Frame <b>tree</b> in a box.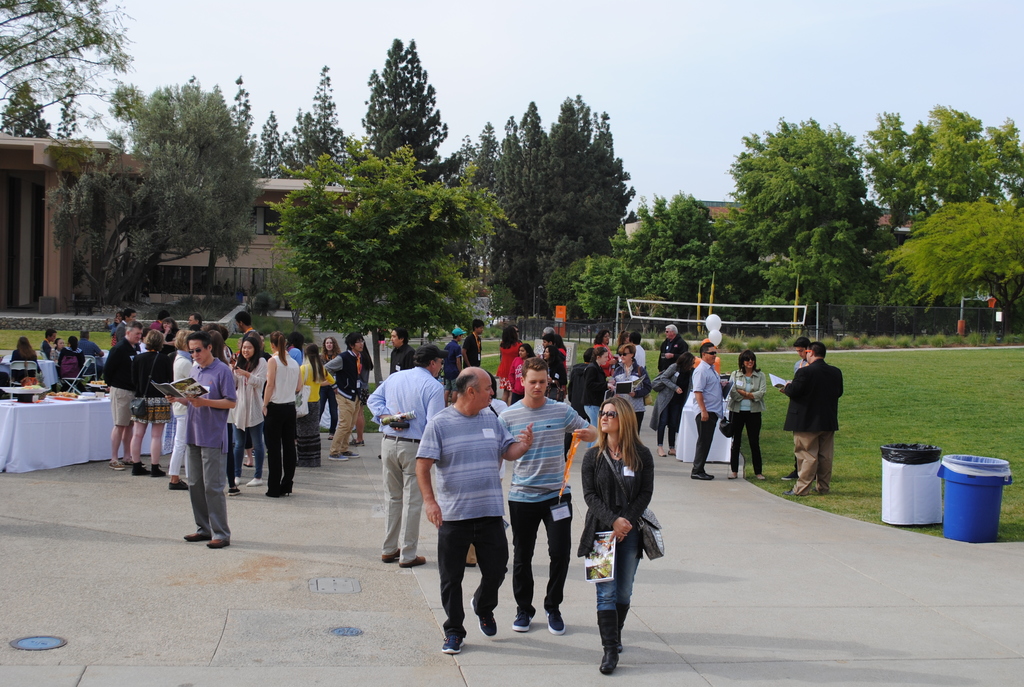
[0,0,144,129].
